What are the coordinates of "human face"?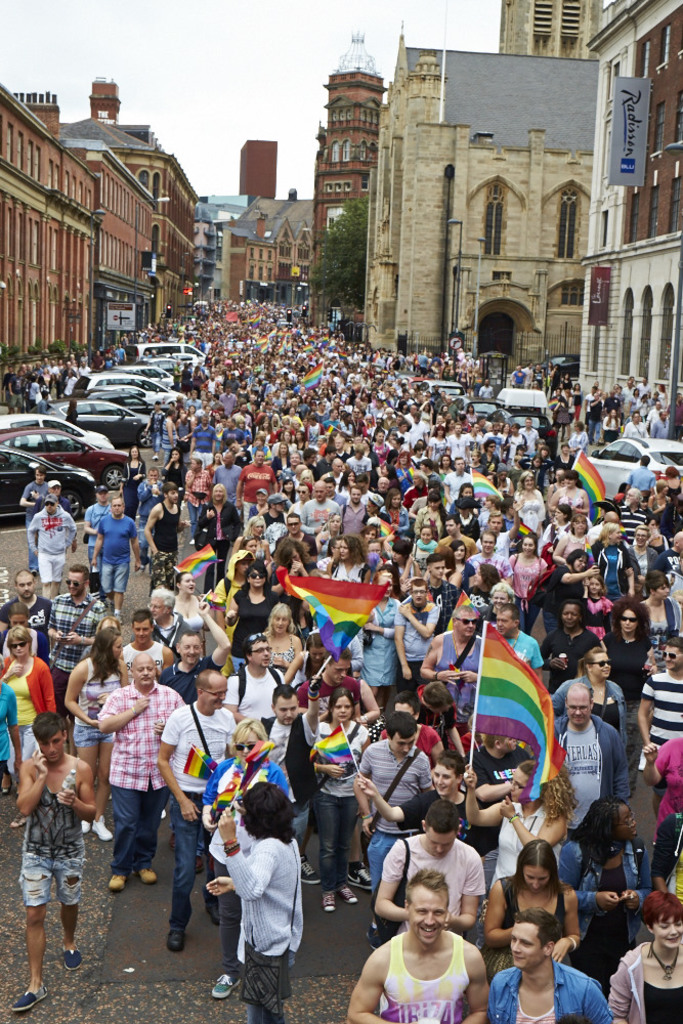
region(566, 693, 593, 725).
